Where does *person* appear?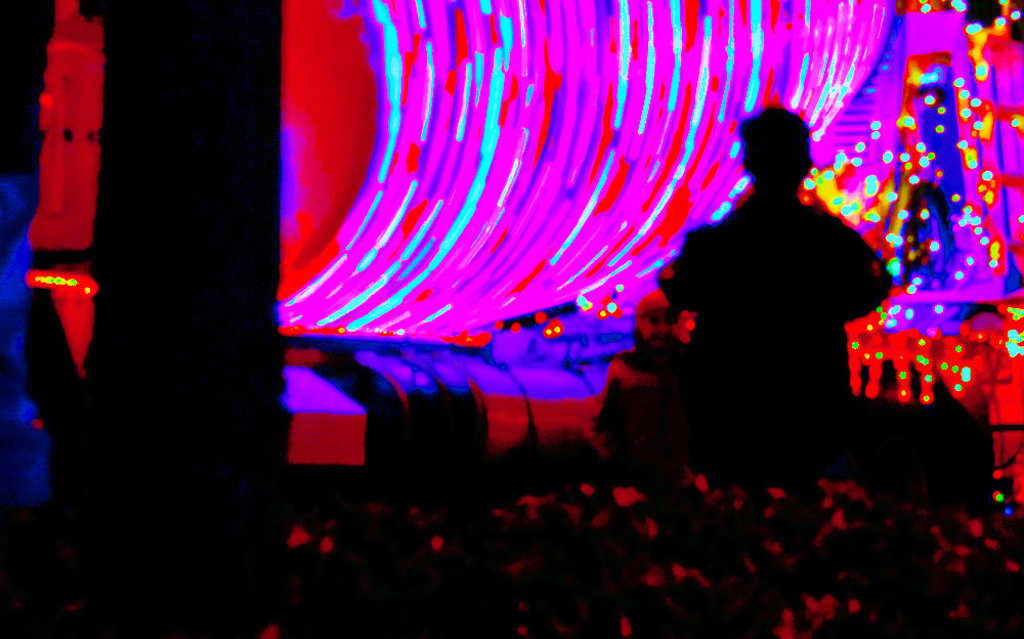
Appears at 588, 280, 676, 465.
